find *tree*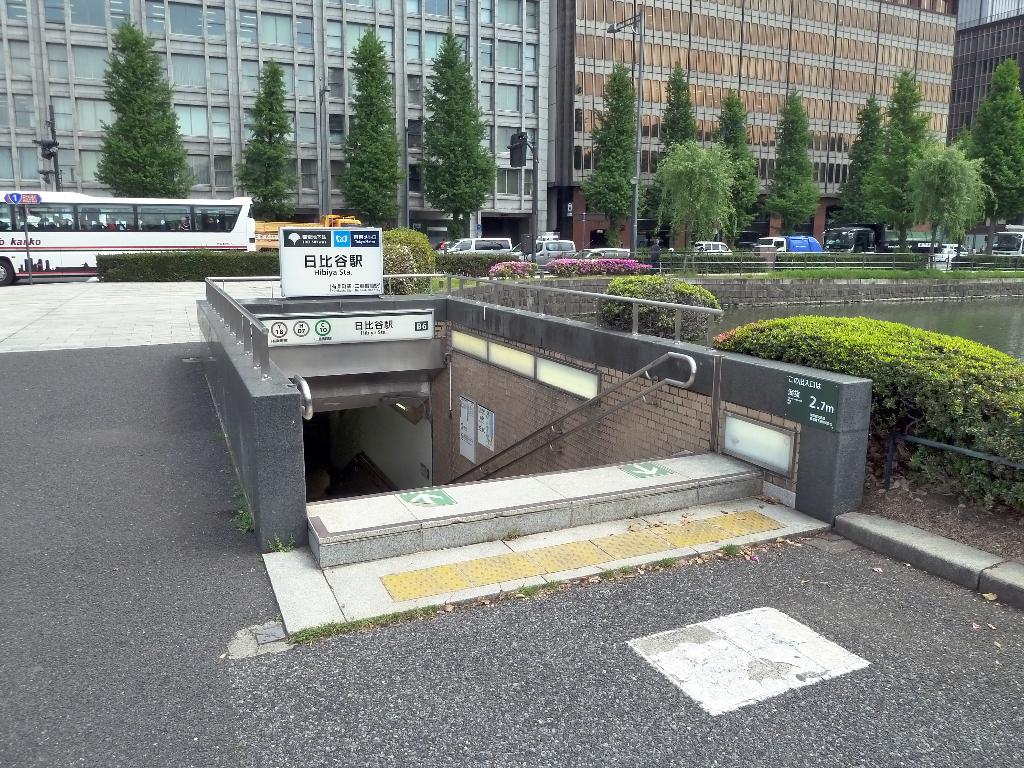
964, 58, 1020, 188
